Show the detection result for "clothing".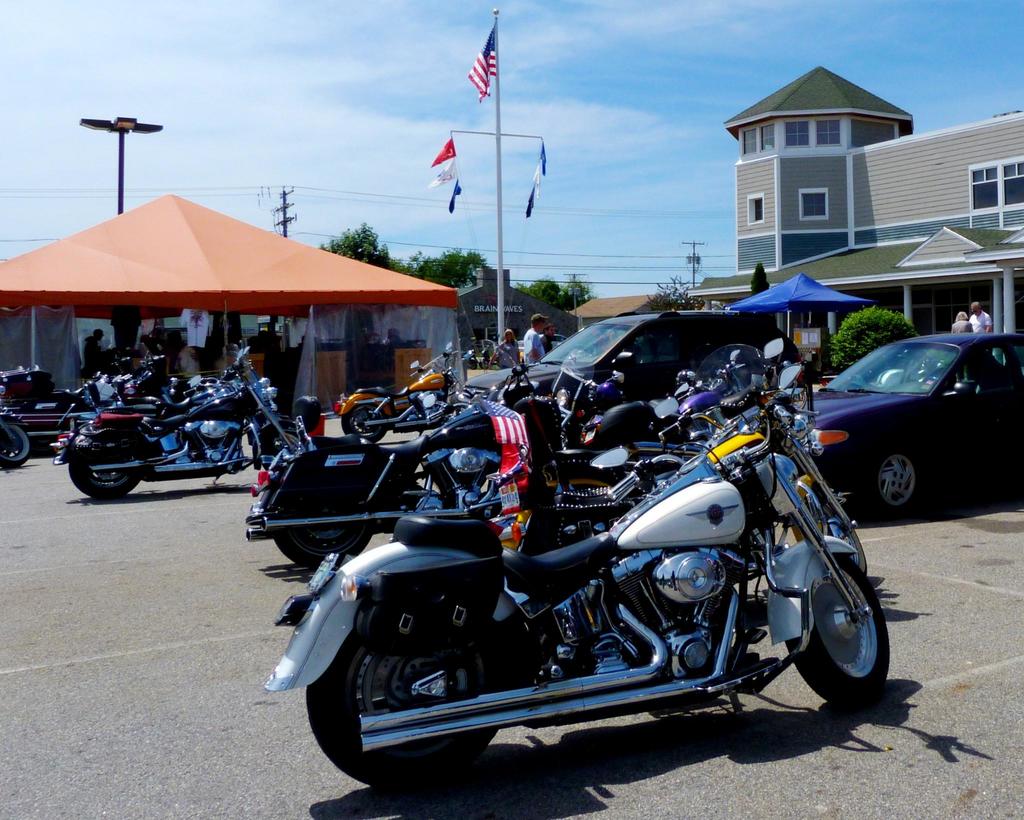
(x1=178, y1=346, x2=207, y2=378).
